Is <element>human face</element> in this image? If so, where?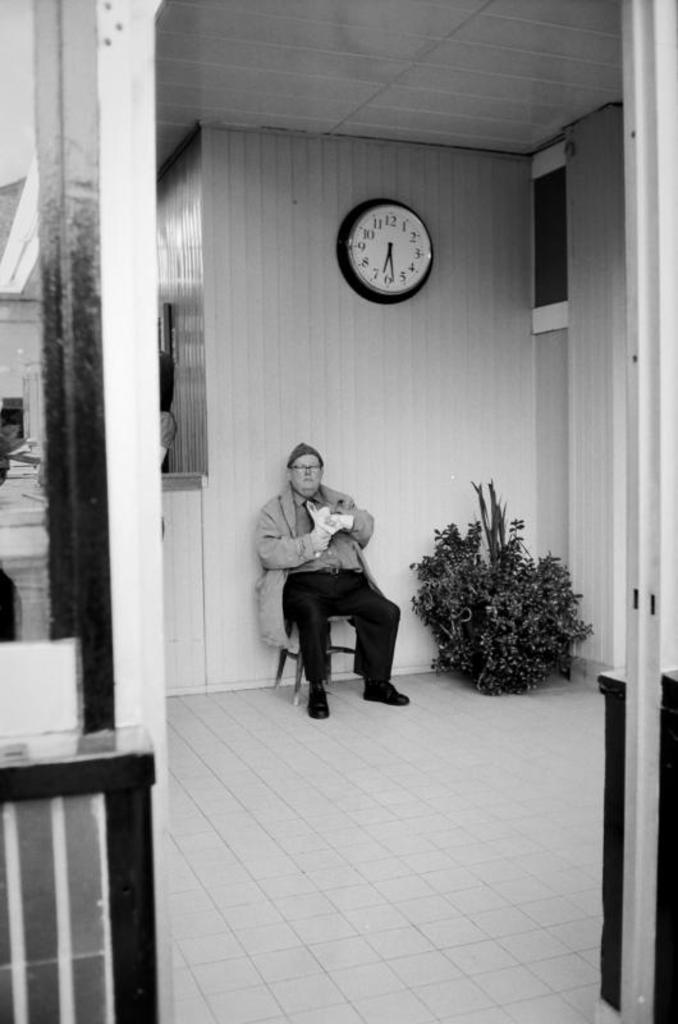
Yes, at x1=294, y1=449, x2=321, y2=499.
